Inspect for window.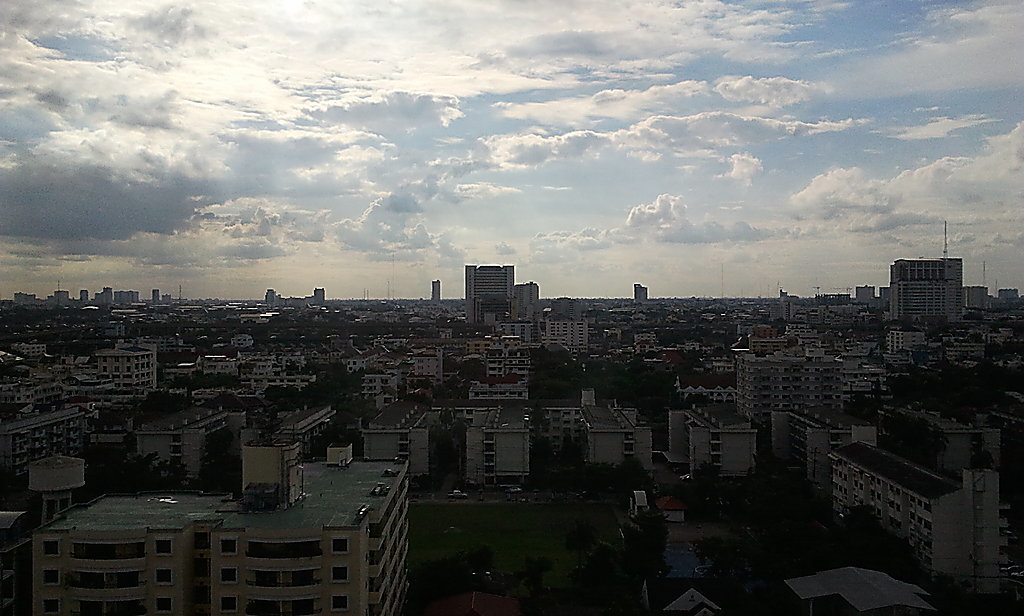
Inspection: 333:535:350:554.
